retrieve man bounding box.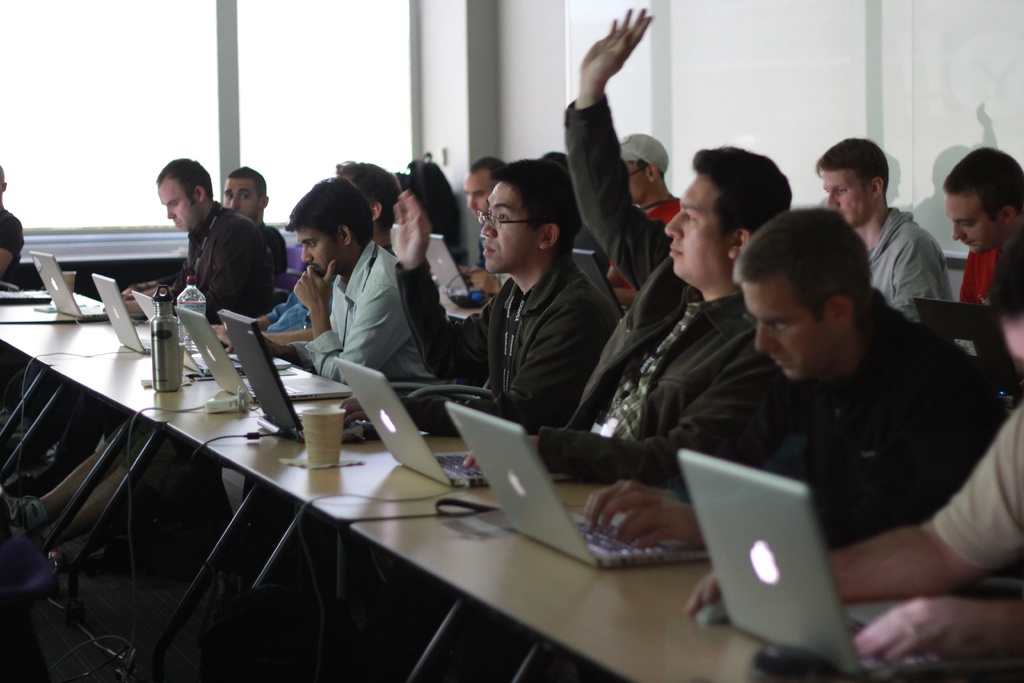
Bounding box: <bbox>557, 0, 765, 475</bbox>.
